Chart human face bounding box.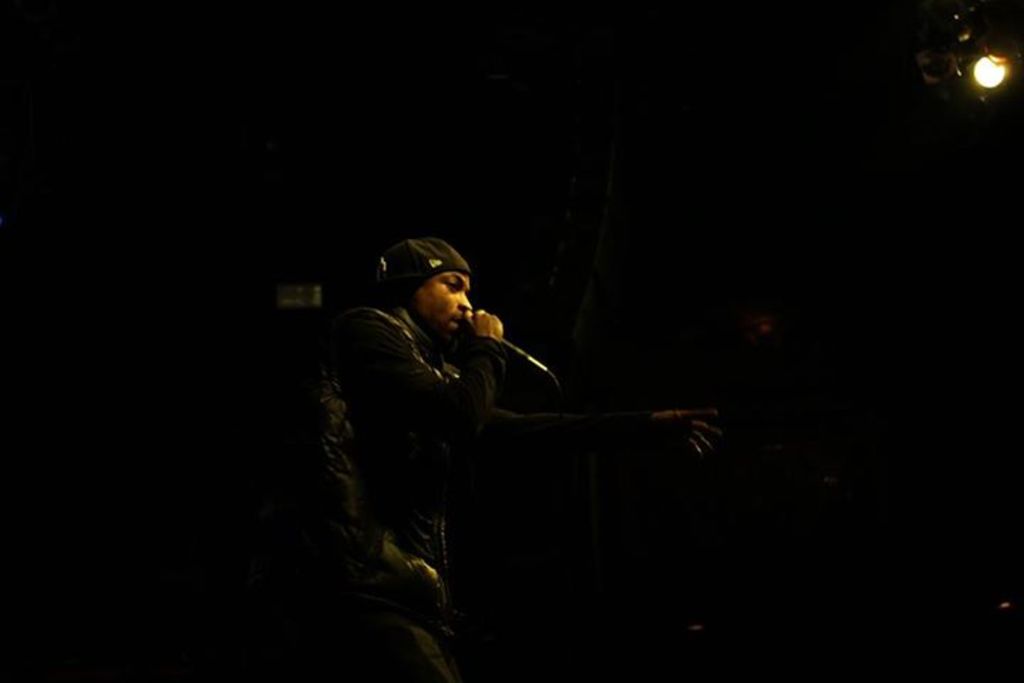
Charted: bbox(408, 275, 471, 327).
